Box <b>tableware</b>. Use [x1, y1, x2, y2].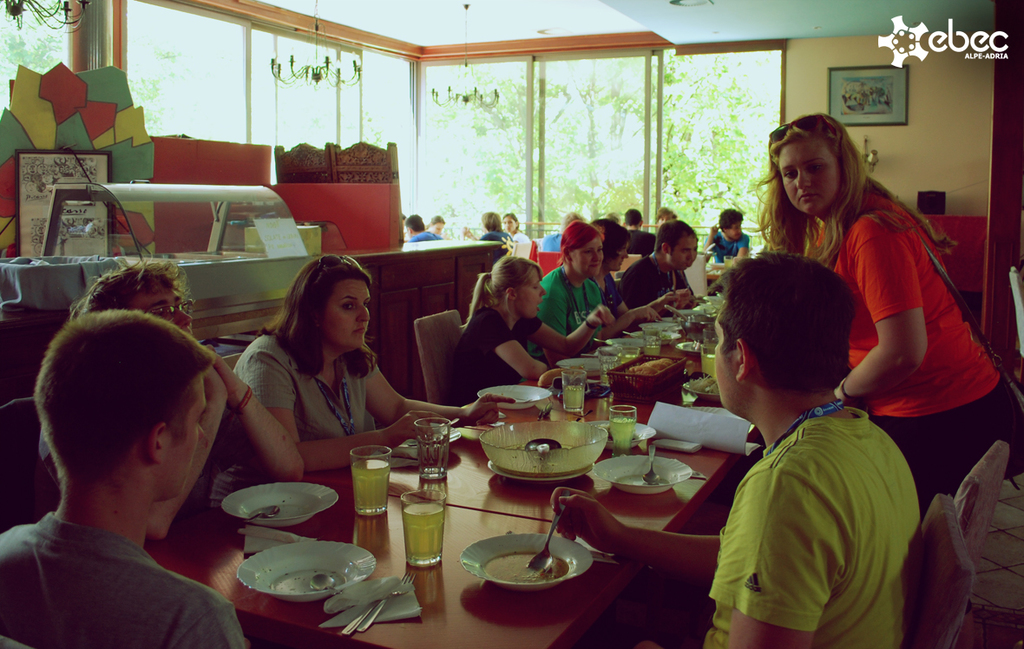
[349, 441, 392, 514].
